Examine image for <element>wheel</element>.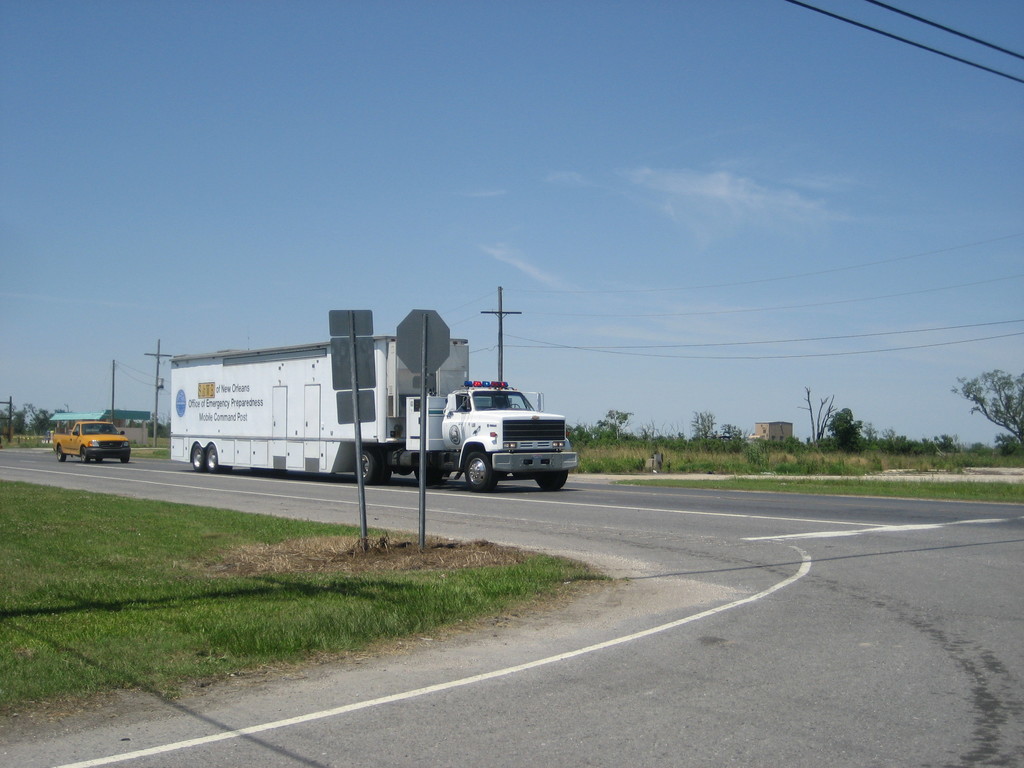
Examination result: detection(467, 454, 496, 492).
